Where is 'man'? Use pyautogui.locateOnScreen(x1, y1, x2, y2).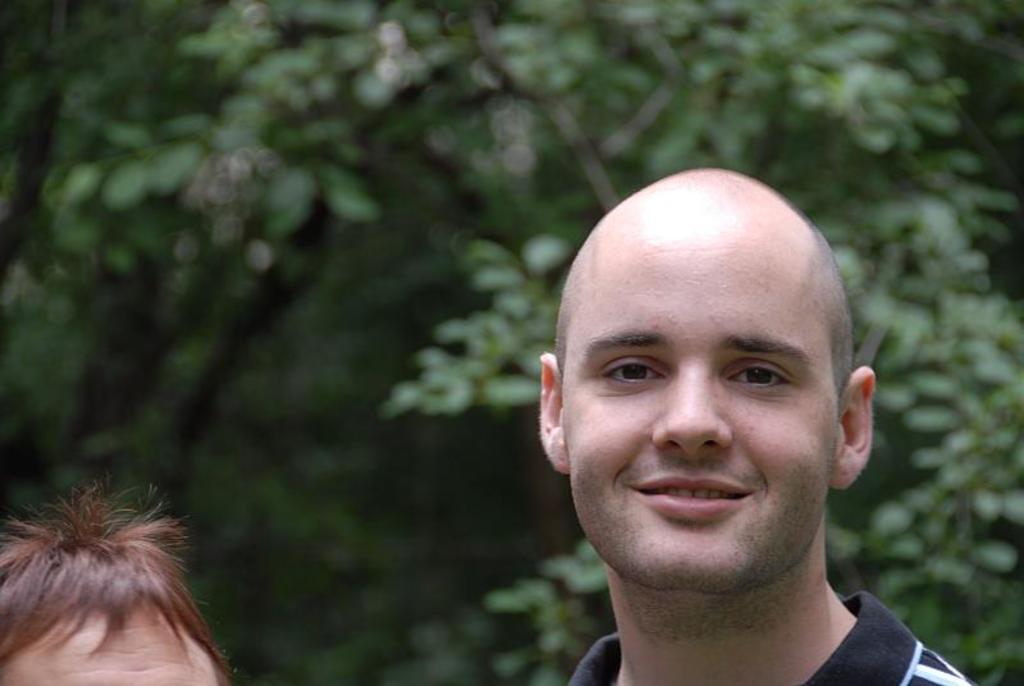
pyautogui.locateOnScreen(447, 136, 1004, 685).
